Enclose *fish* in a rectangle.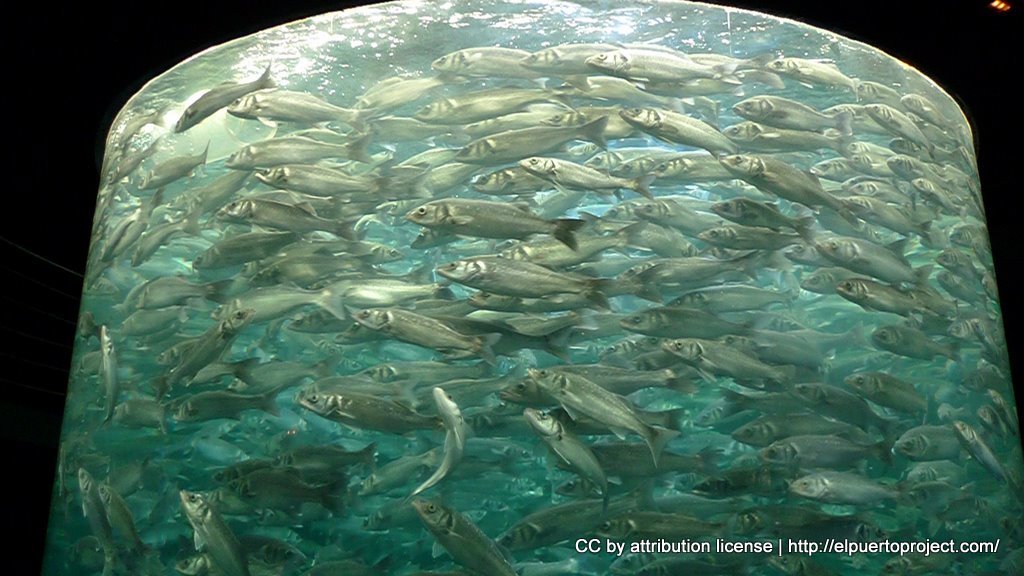
bbox=[691, 48, 773, 76].
